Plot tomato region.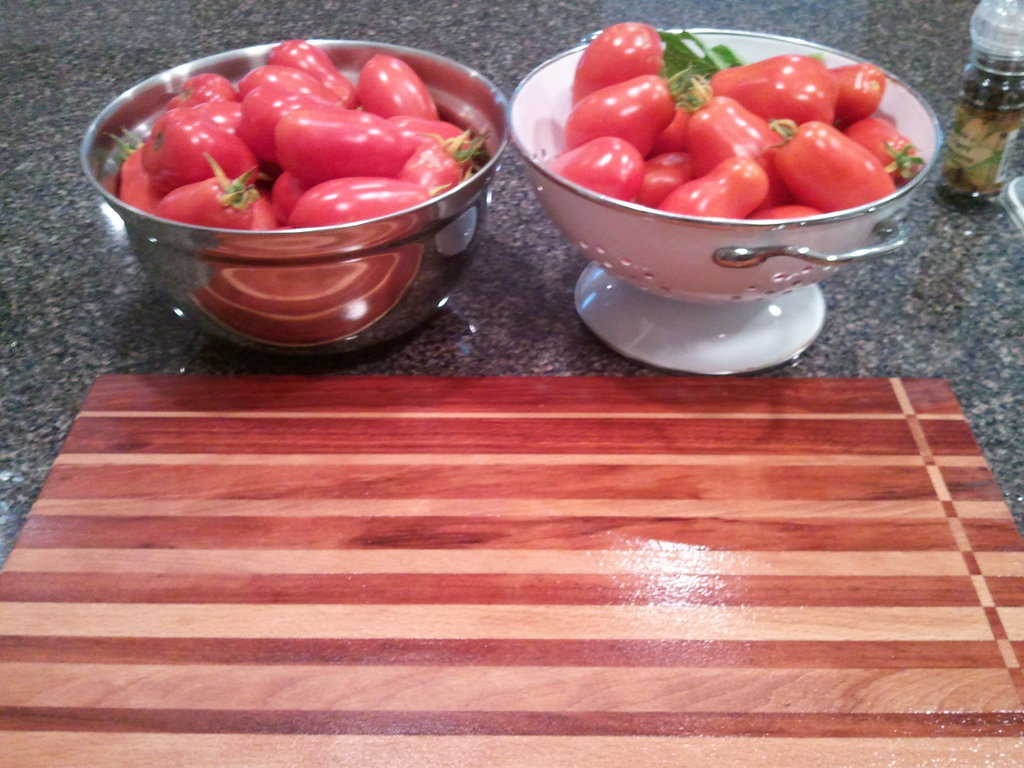
Plotted at x1=546, y1=24, x2=913, y2=214.
